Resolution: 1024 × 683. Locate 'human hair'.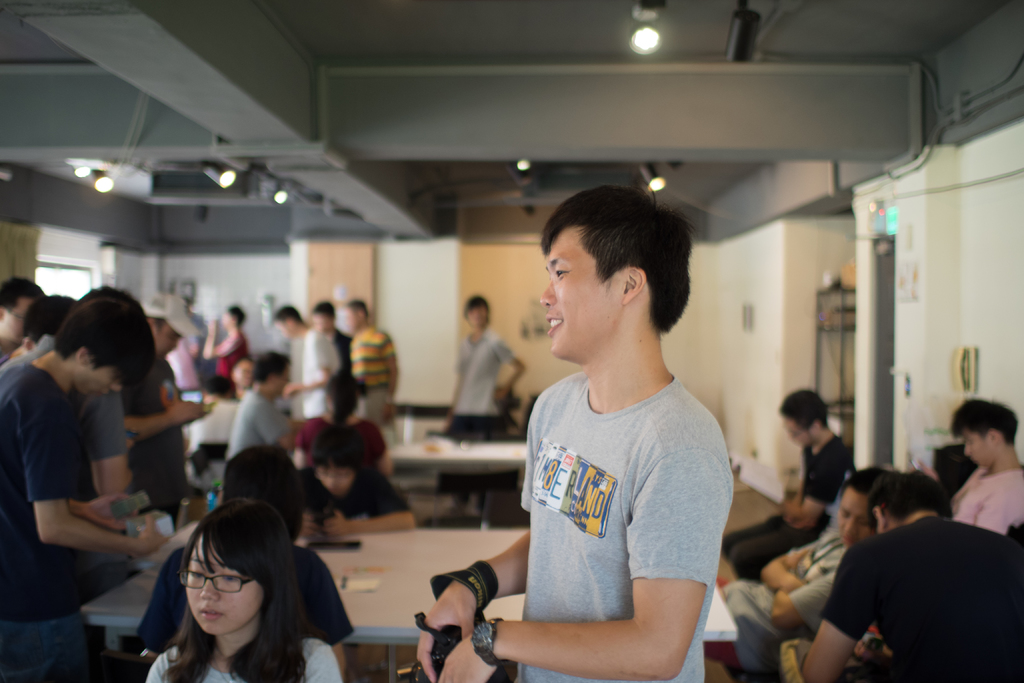
x1=870, y1=466, x2=959, y2=534.
